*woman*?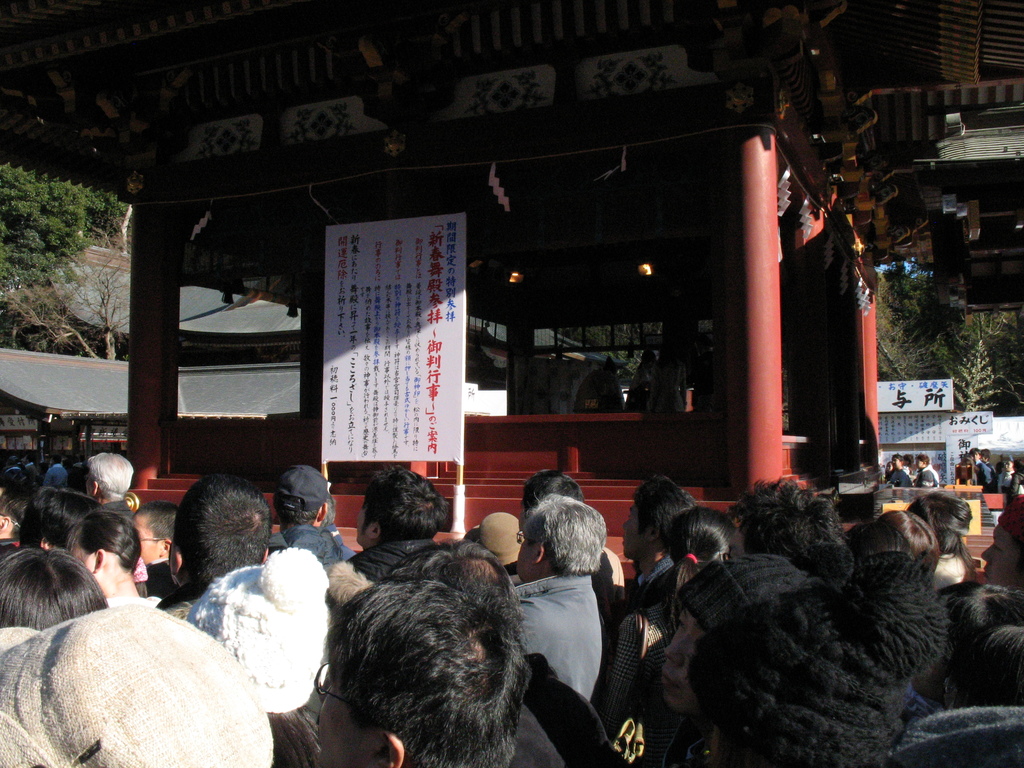
<box>62,506,166,608</box>
